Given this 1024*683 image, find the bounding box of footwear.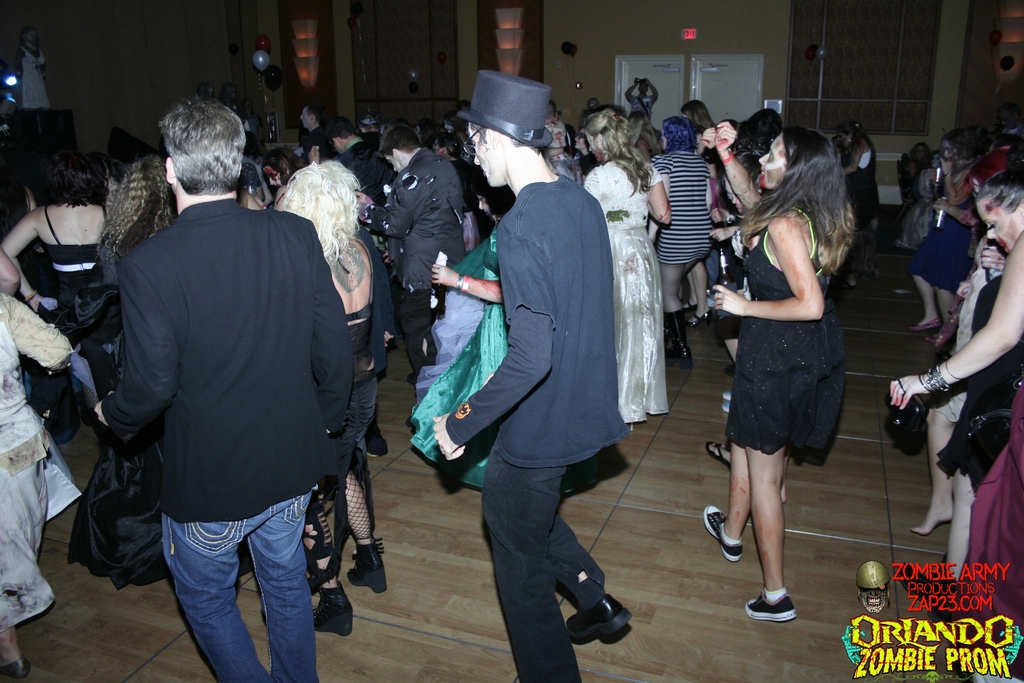
crop(704, 437, 733, 466).
